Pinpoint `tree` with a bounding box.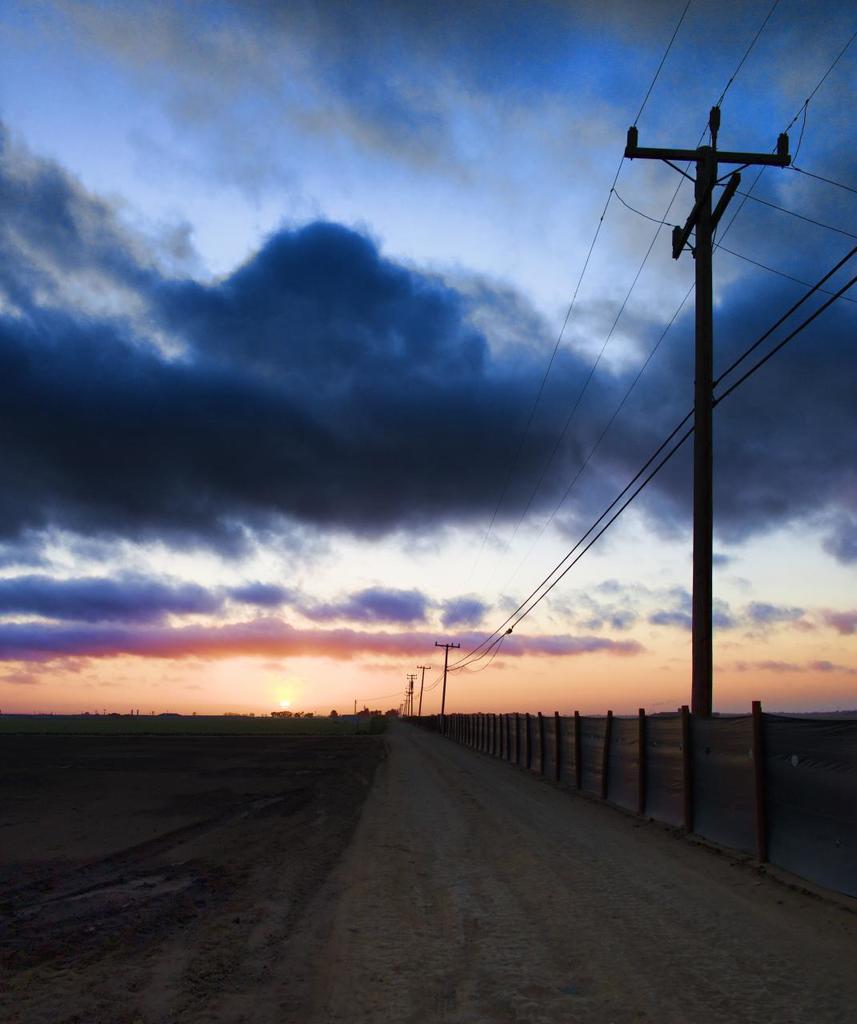
left=355, top=704, right=377, bottom=720.
